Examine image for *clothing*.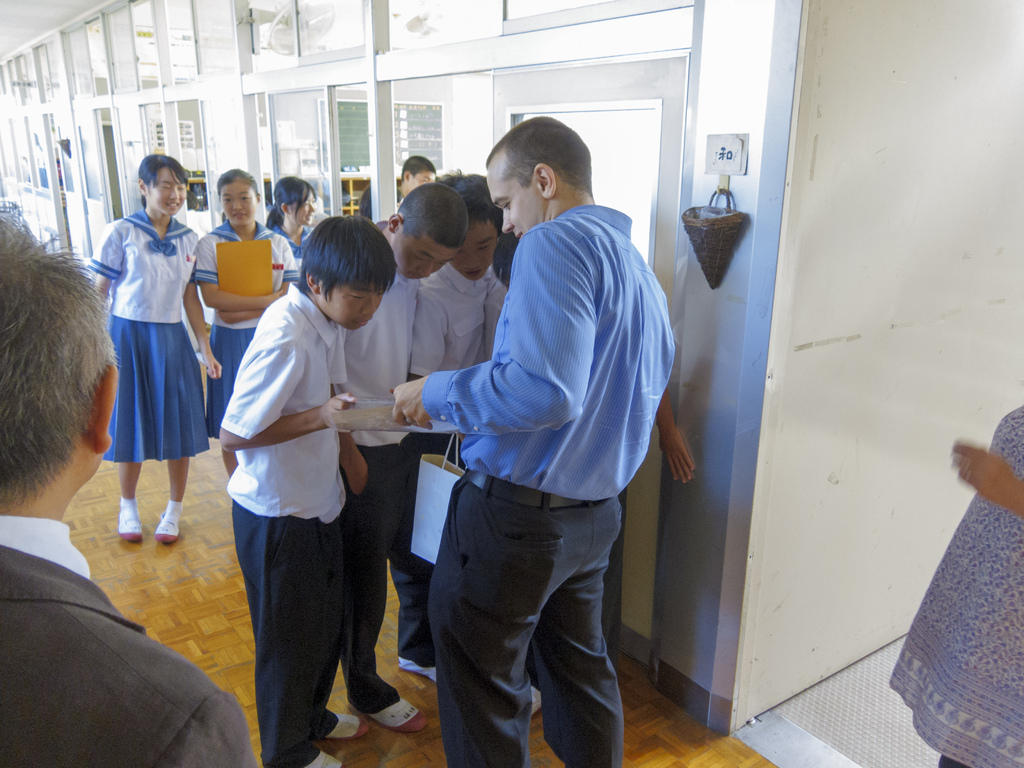
Examination result: 890,407,1023,767.
